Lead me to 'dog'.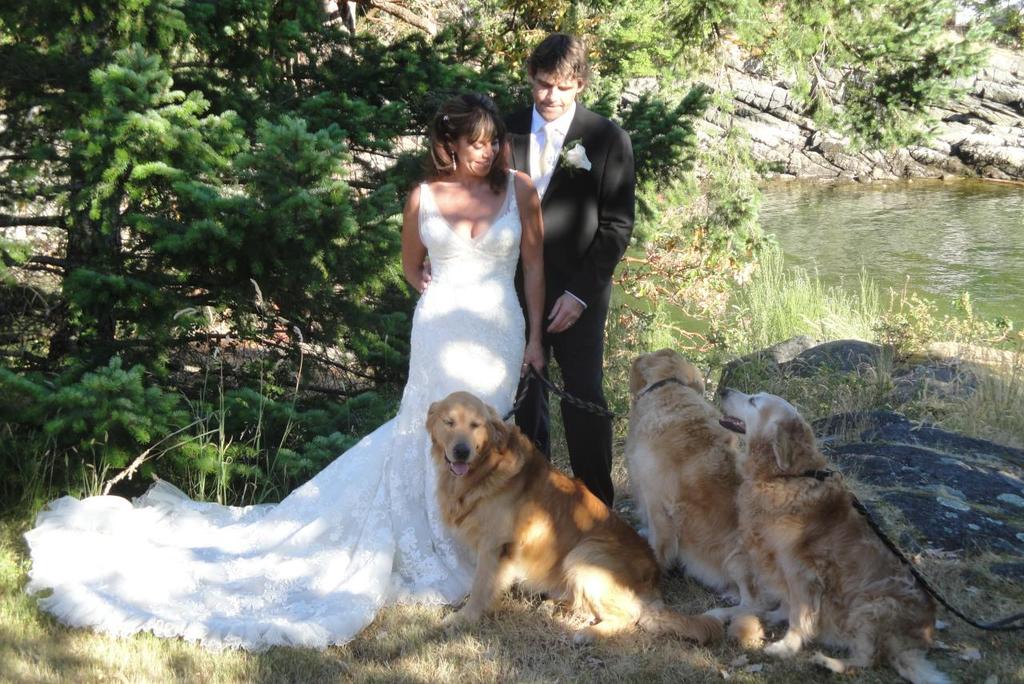
Lead to rect(624, 346, 750, 650).
